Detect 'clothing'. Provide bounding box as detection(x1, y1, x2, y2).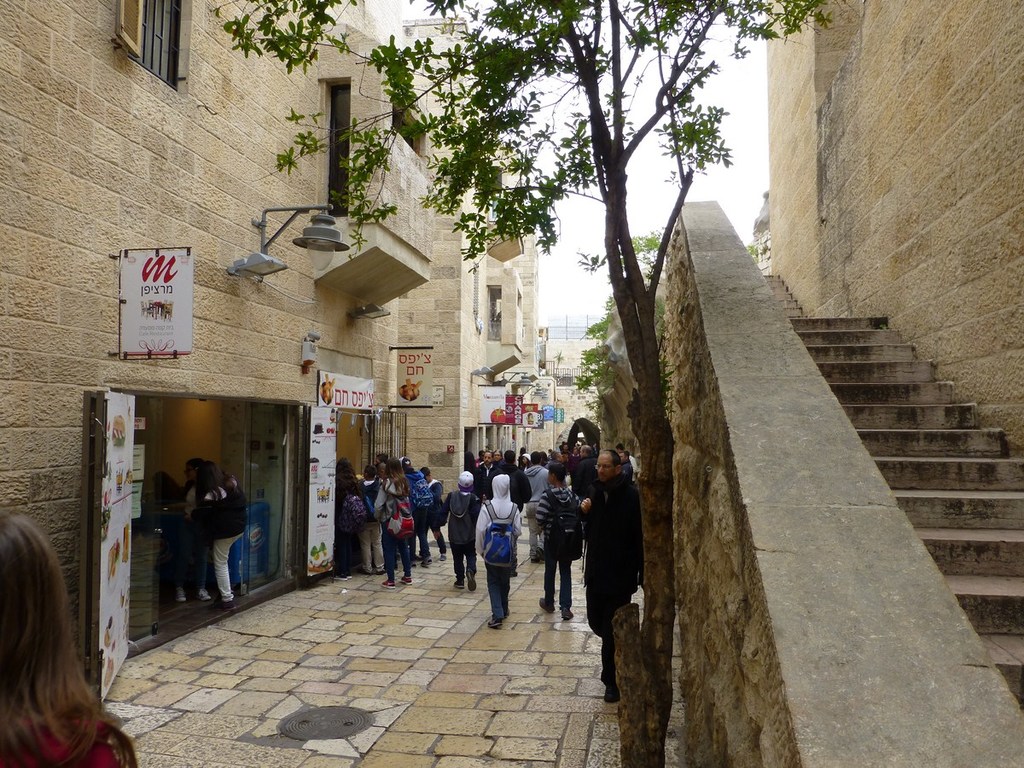
detection(516, 458, 559, 550).
